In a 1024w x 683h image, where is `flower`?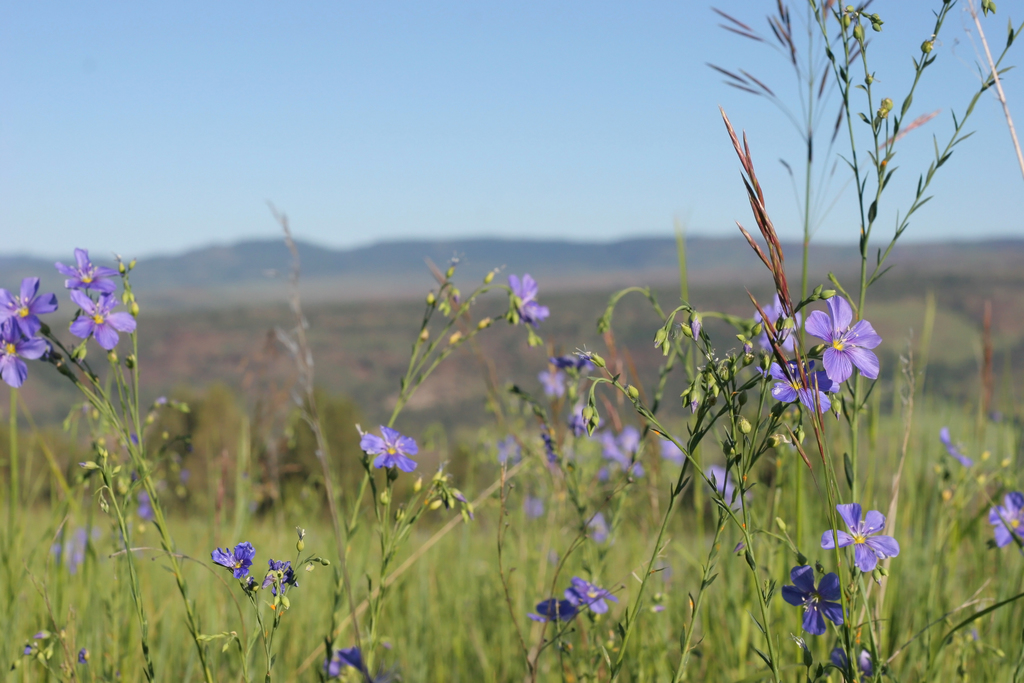
<box>323,647,387,682</box>.
